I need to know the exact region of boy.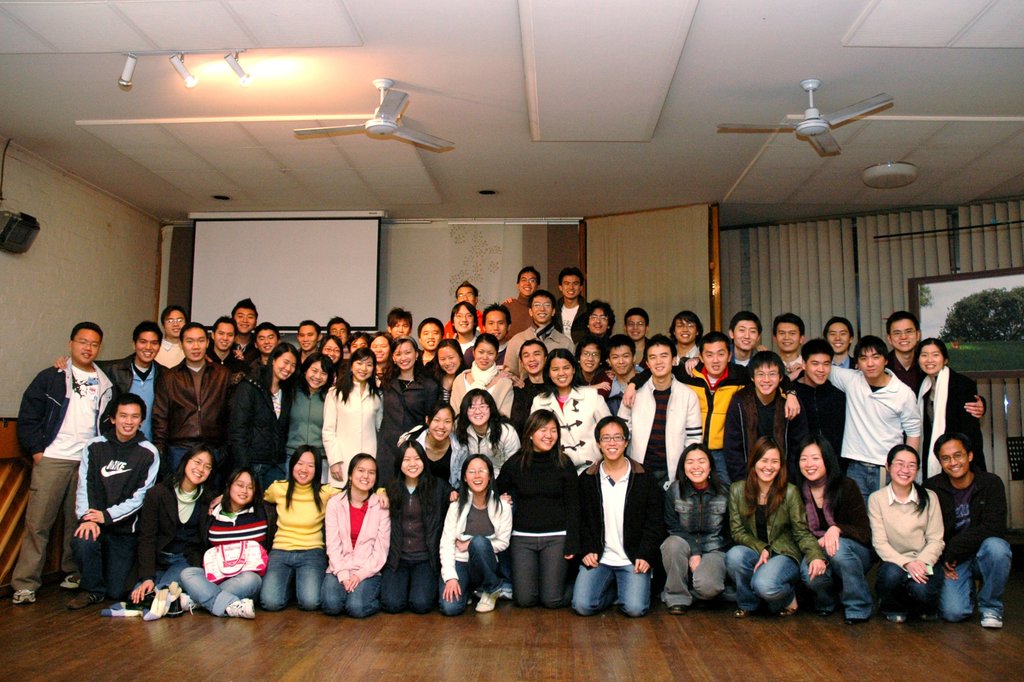
Region: bbox=(504, 265, 543, 338).
